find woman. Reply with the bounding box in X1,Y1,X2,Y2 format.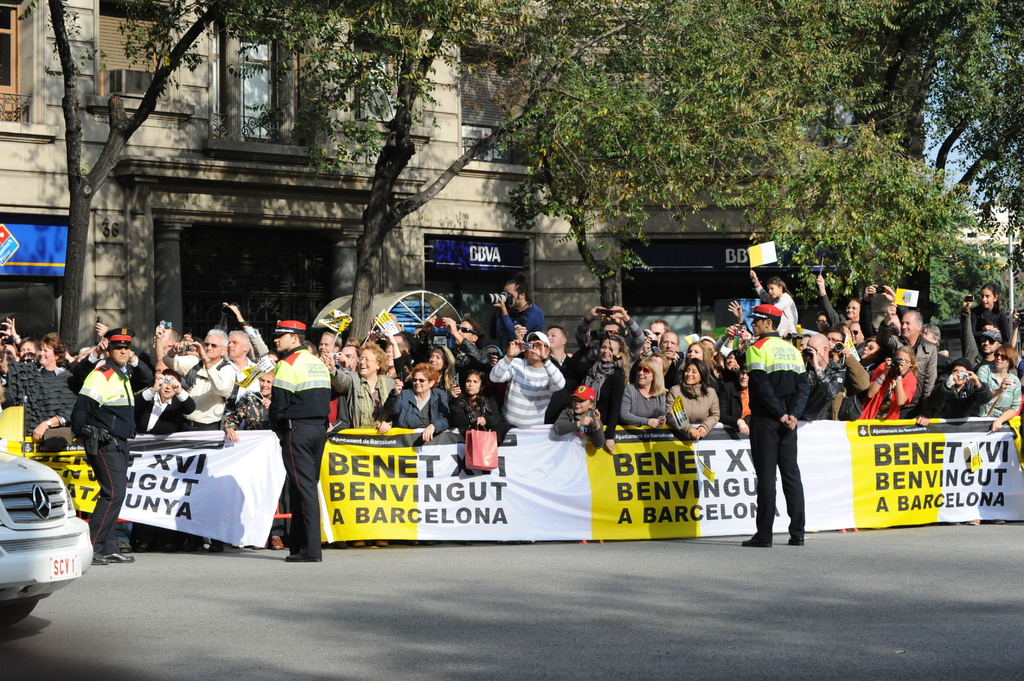
385,363,462,443.
